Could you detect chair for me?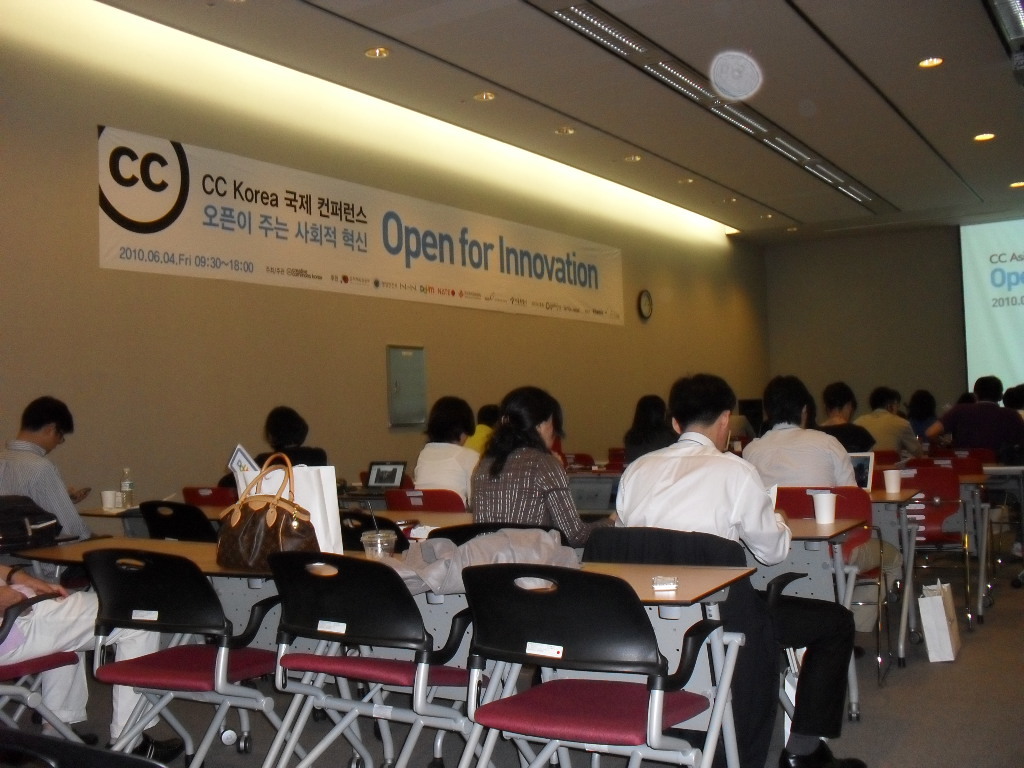
Detection result: (871, 462, 971, 641).
